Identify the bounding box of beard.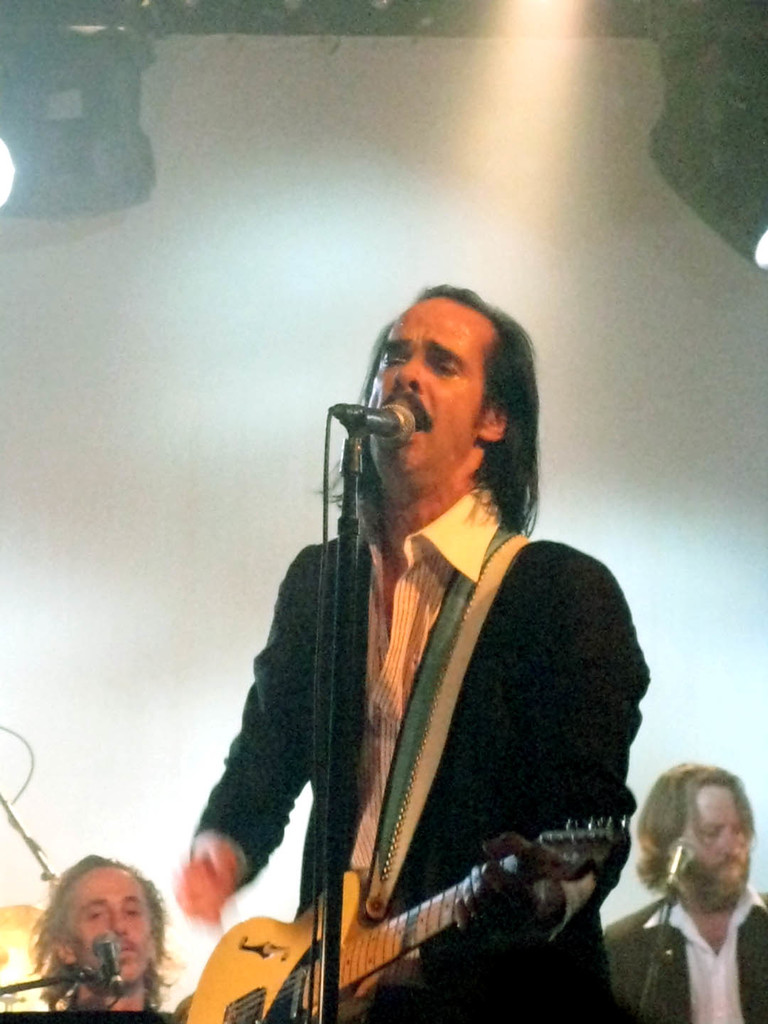
bbox=(670, 858, 744, 916).
